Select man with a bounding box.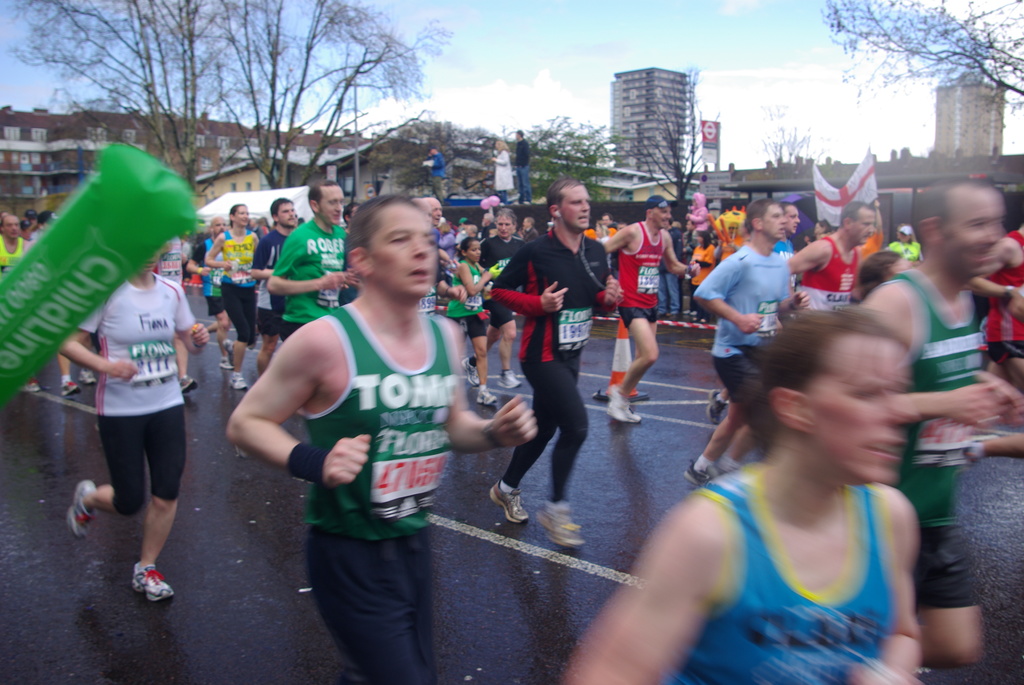
{"left": 522, "top": 214, "right": 538, "bottom": 240}.
